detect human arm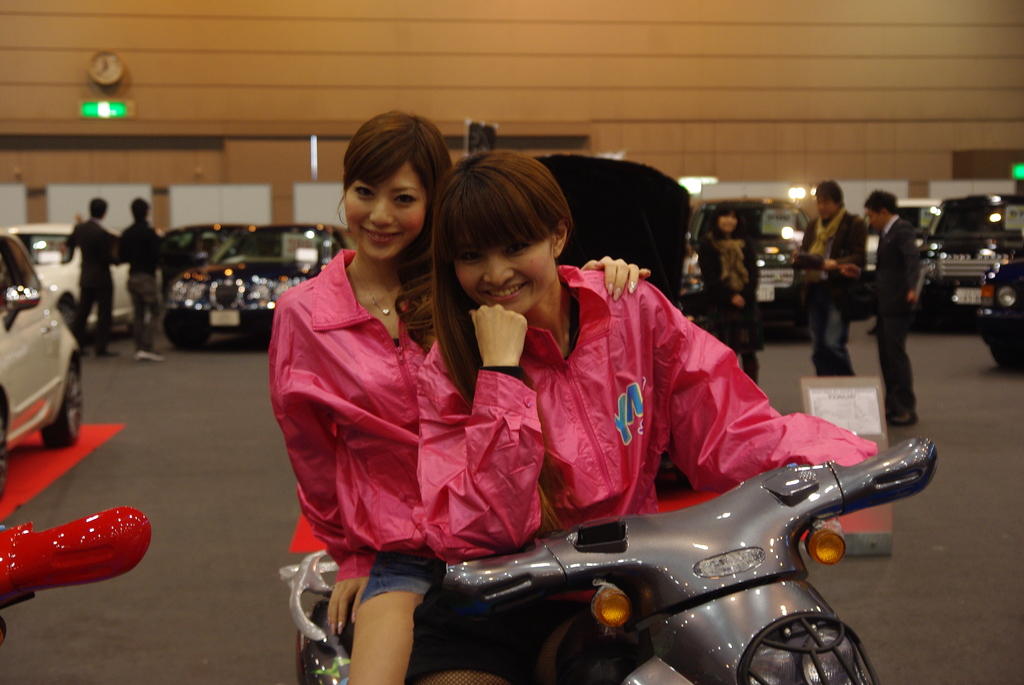
x1=63 y1=214 x2=82 y2=251
